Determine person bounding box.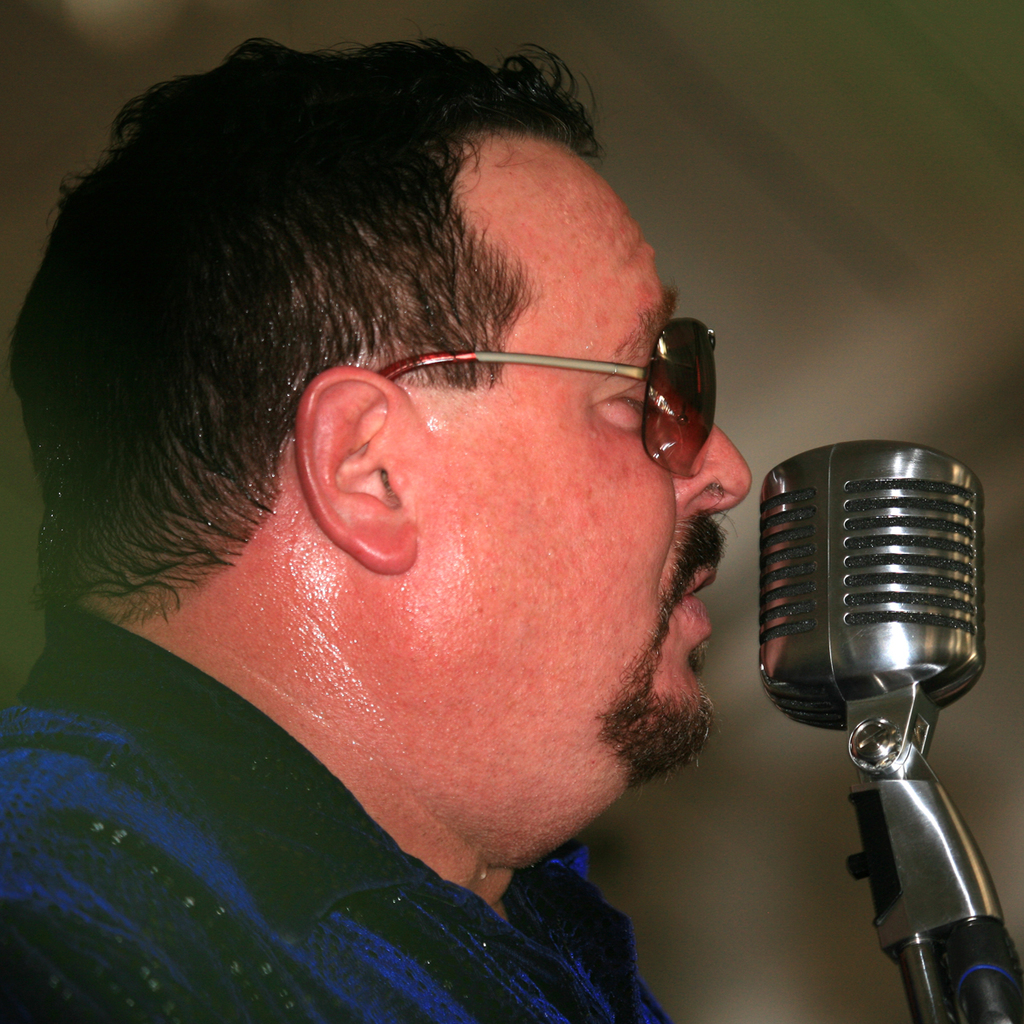
Determined: Rect(0, 0, 846, 1006).
